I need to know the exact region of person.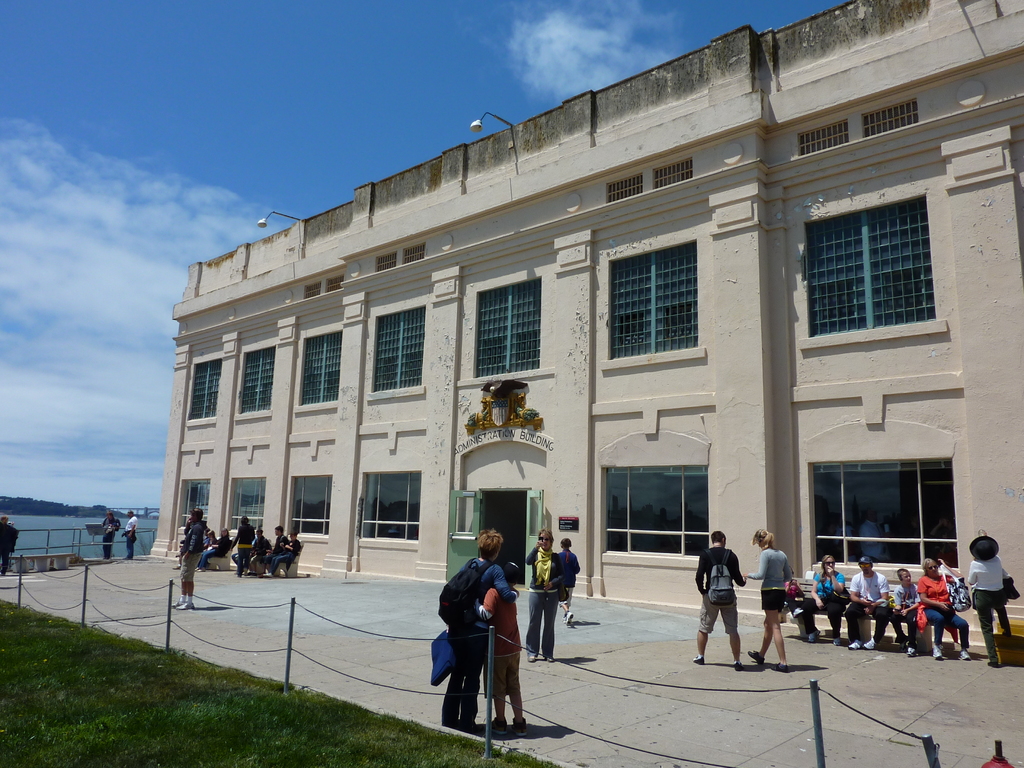
Region: {"left": 0, "top": 512, "right": 16, "bottom": 569}.
